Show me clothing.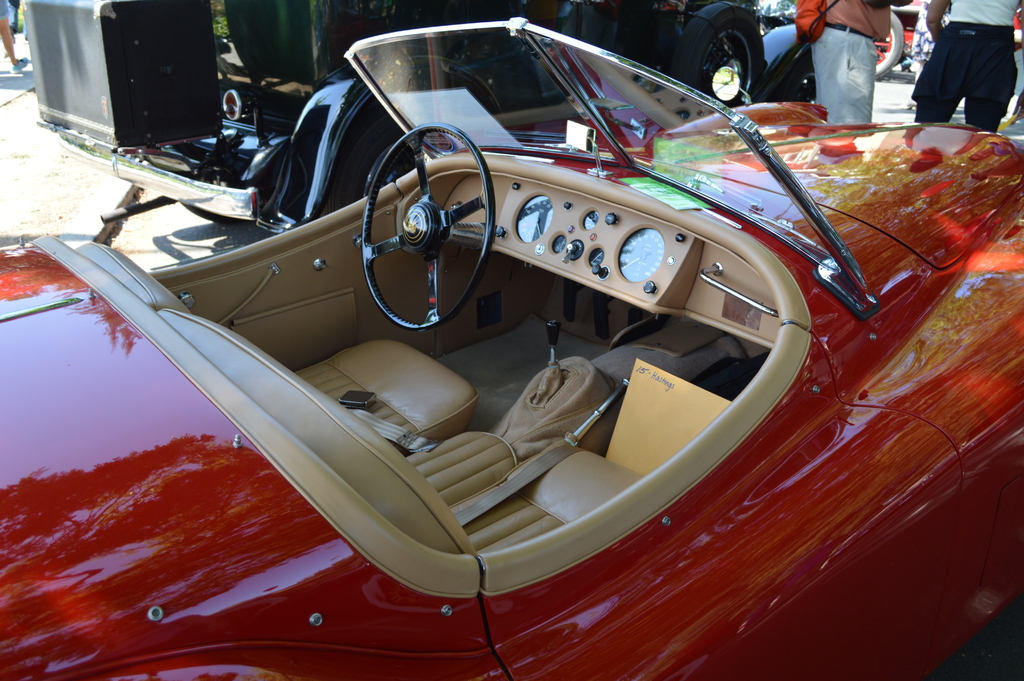
clothing is here: [903, 1, 1021, 131].
